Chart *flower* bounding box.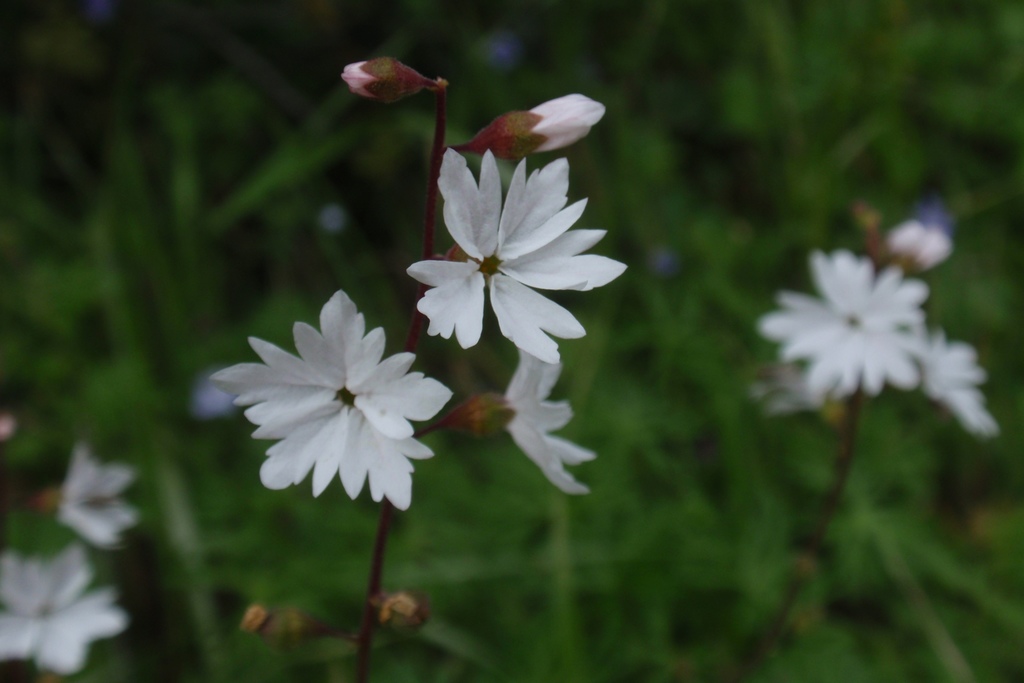
Charted: 0 547 126 671.
